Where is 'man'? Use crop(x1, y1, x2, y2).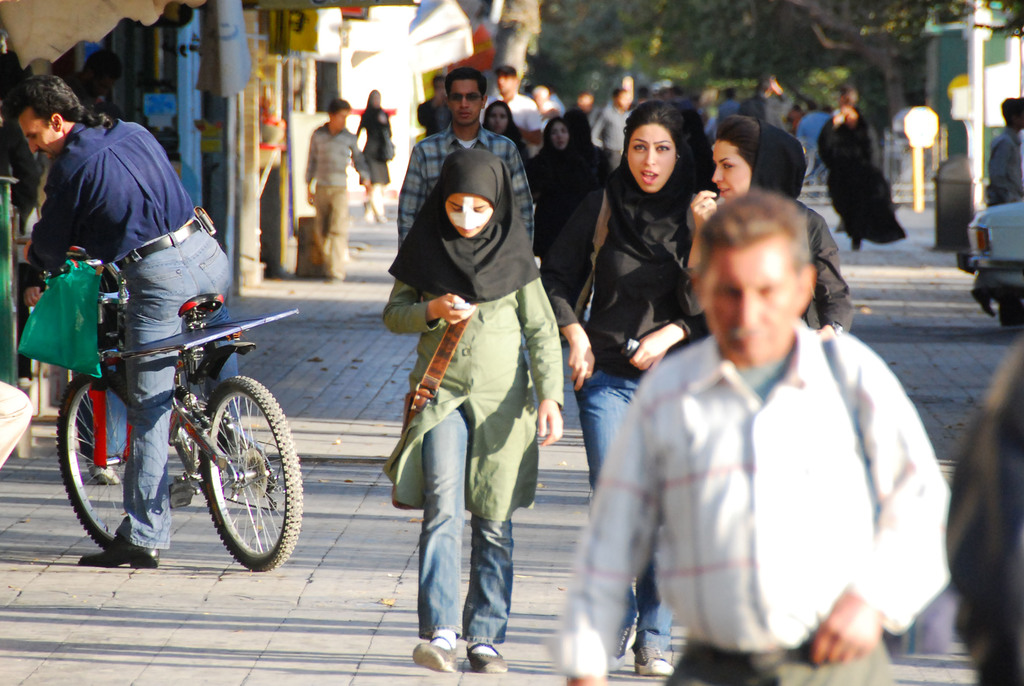
crop(396, 59, 541, 276).
